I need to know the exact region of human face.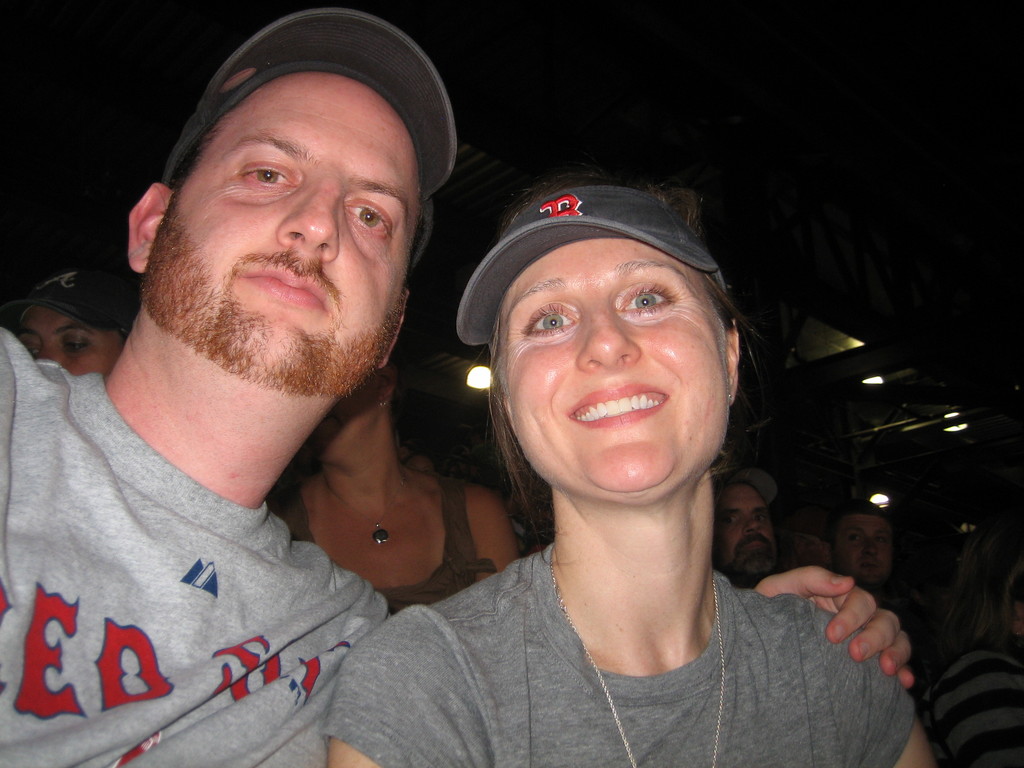
Region: region(833, 513, 892, 597).
